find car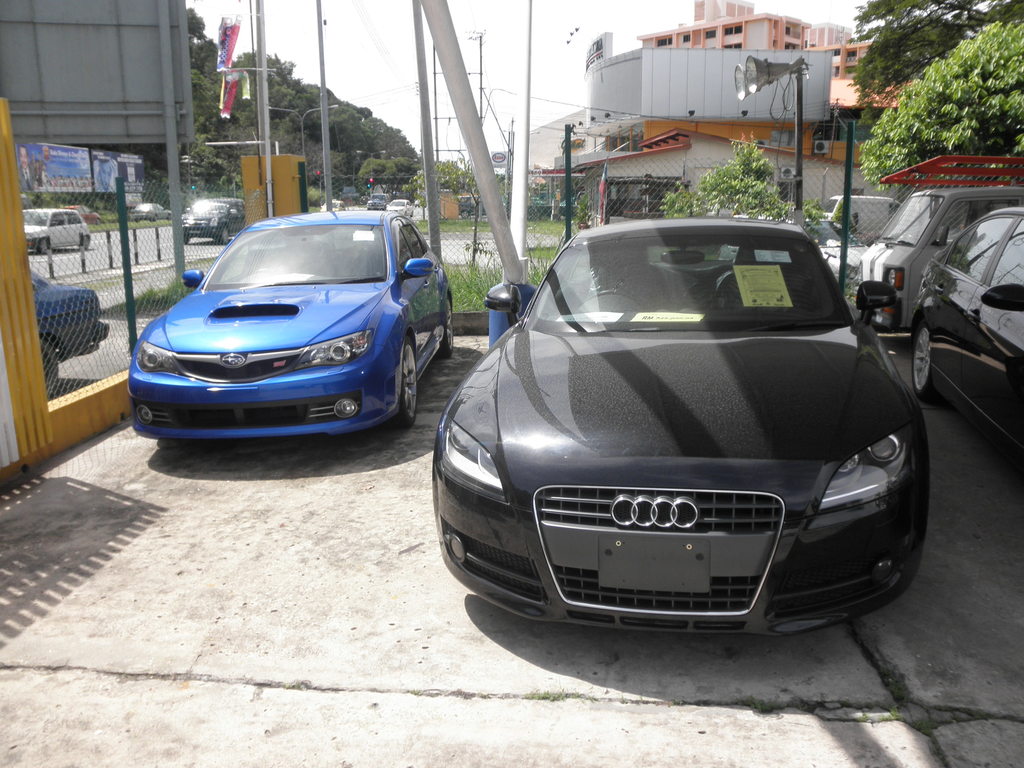
(left=181, top=197, right=244, bottom=241)
